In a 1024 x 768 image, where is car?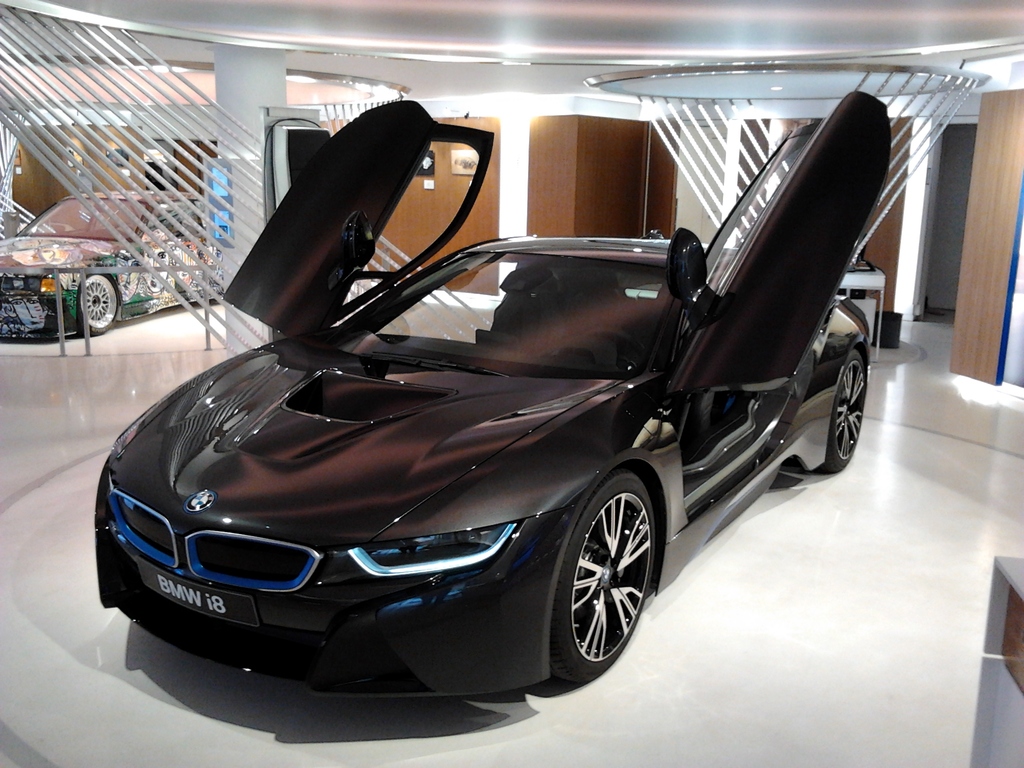
Rect(0, 189, 206, 335).
